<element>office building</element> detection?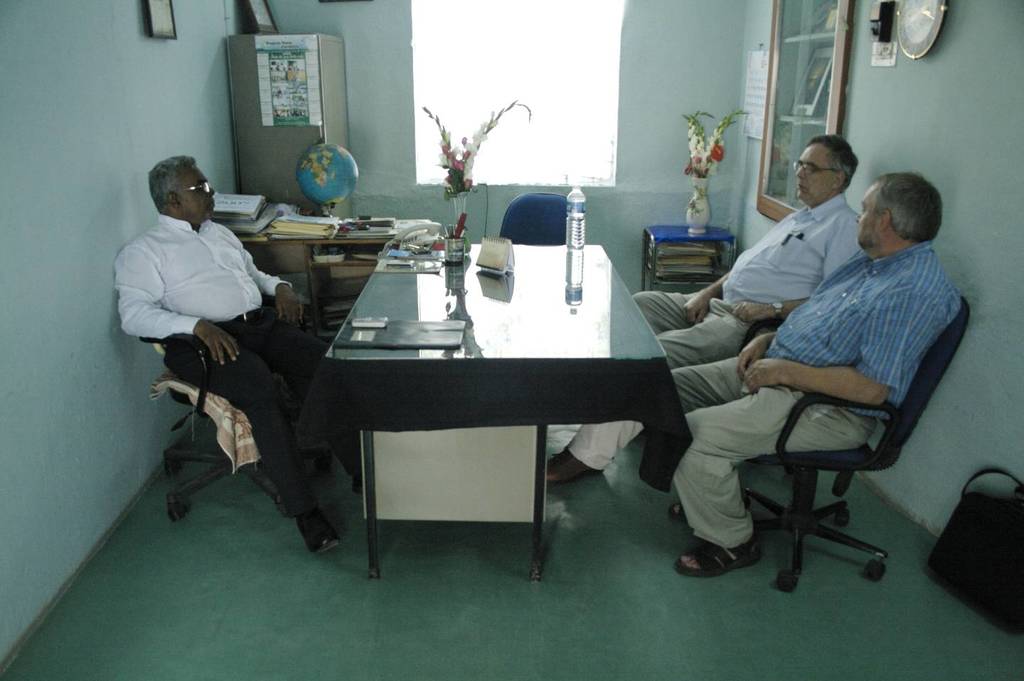
(x1=73, y1=12, x2=1015, y2=593)
